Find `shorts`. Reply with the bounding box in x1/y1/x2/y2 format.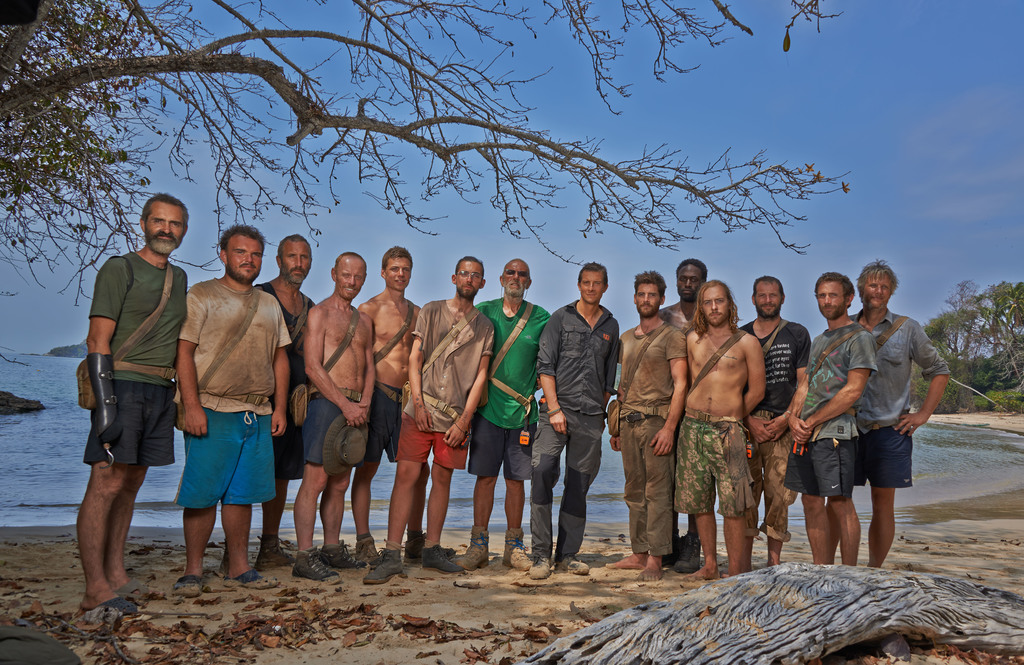
85/383/178/466.
